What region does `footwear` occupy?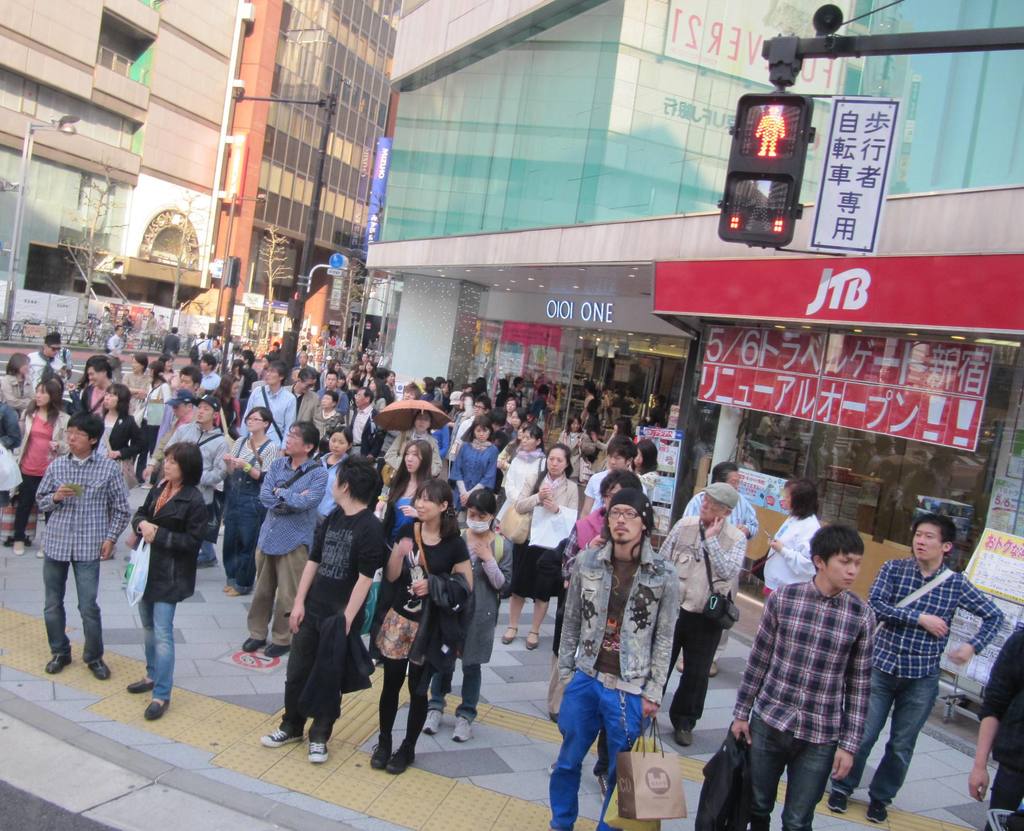
[708,656,719,678].
